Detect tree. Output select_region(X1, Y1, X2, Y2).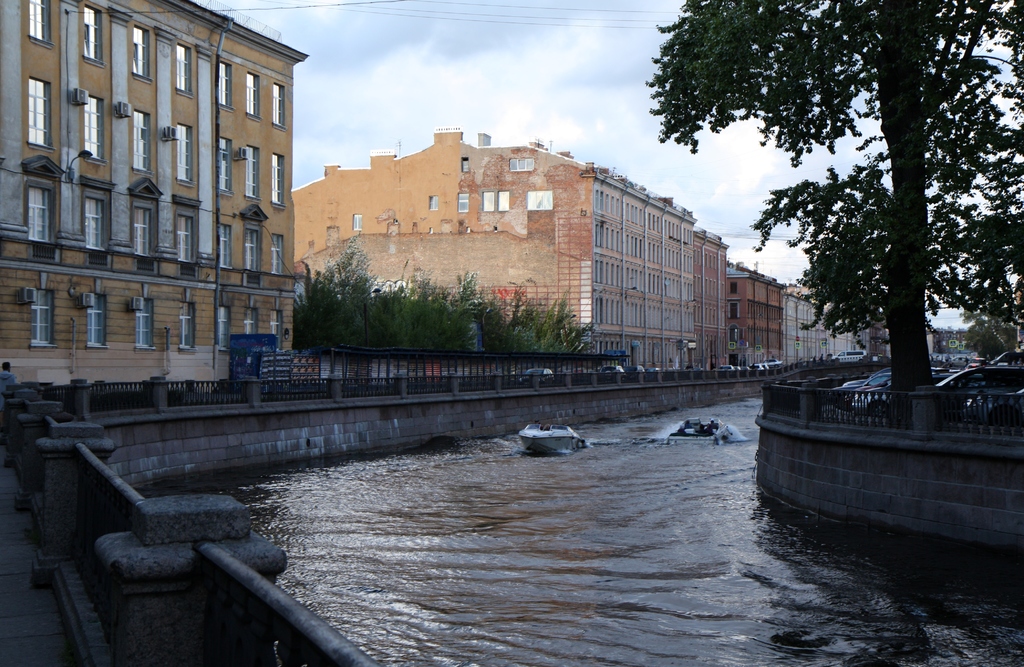
select_region(668, 22, 1006, 404).
